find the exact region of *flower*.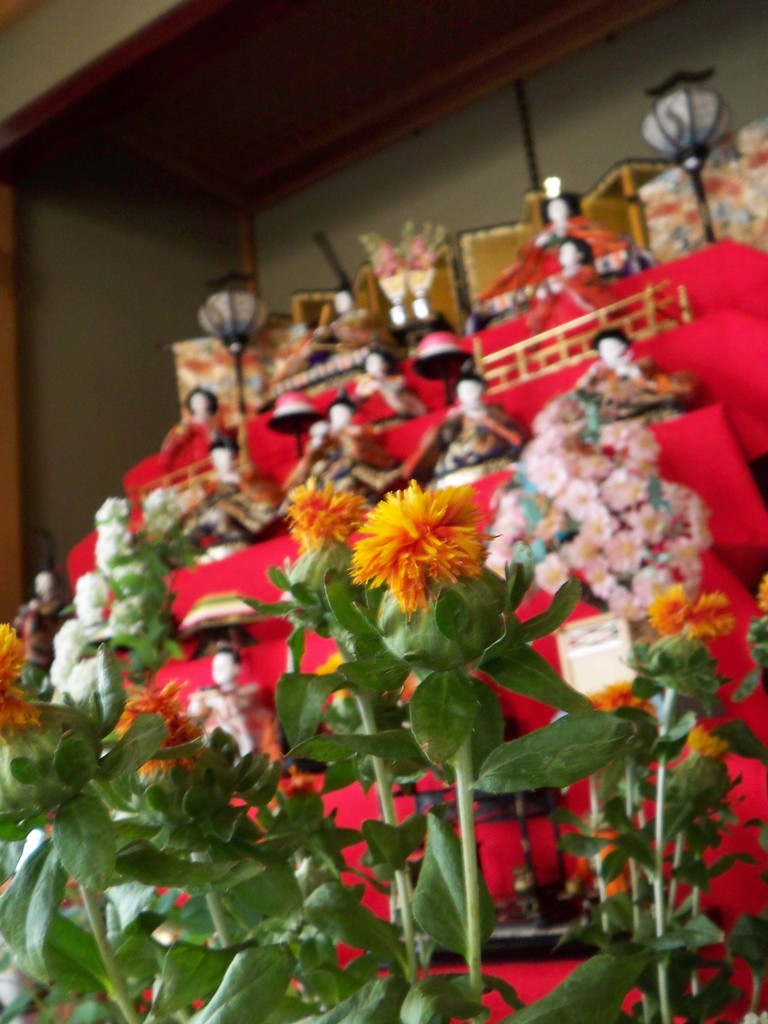
Exact region: 571,673,657,755.
